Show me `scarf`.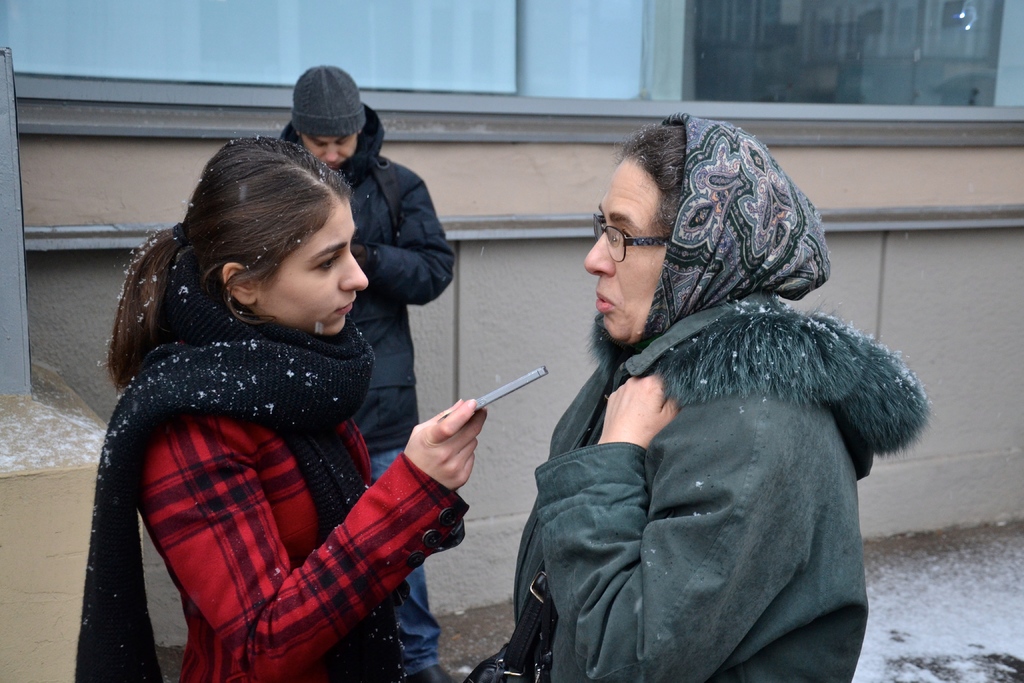
`scarf` is here: locate(65, 311, 414, 682).
